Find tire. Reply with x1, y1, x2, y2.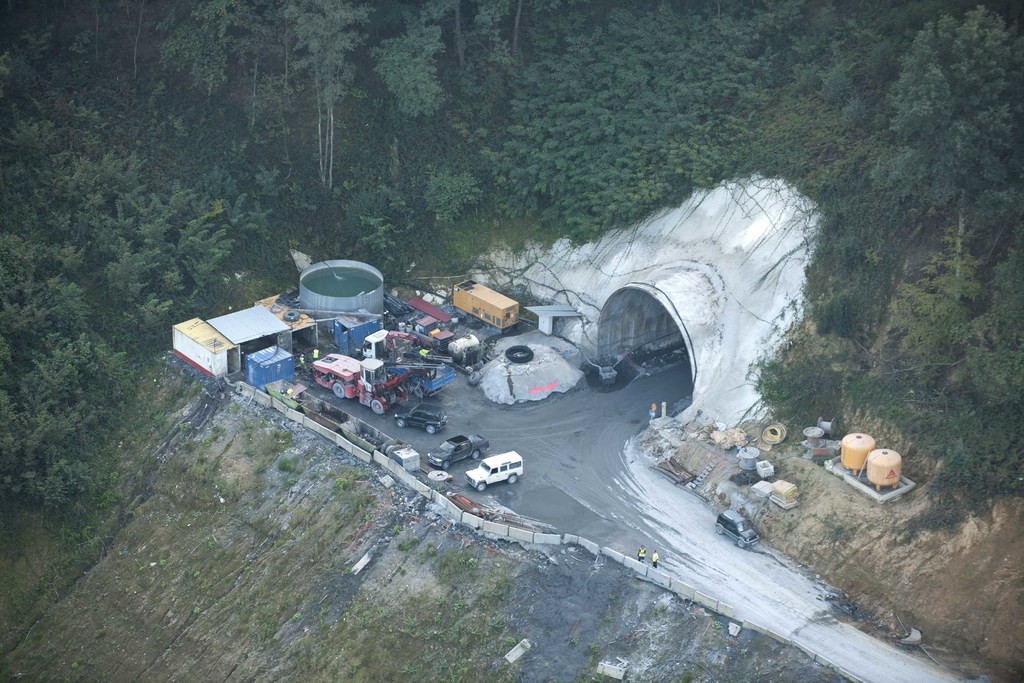
369, 399, 387, 414.
